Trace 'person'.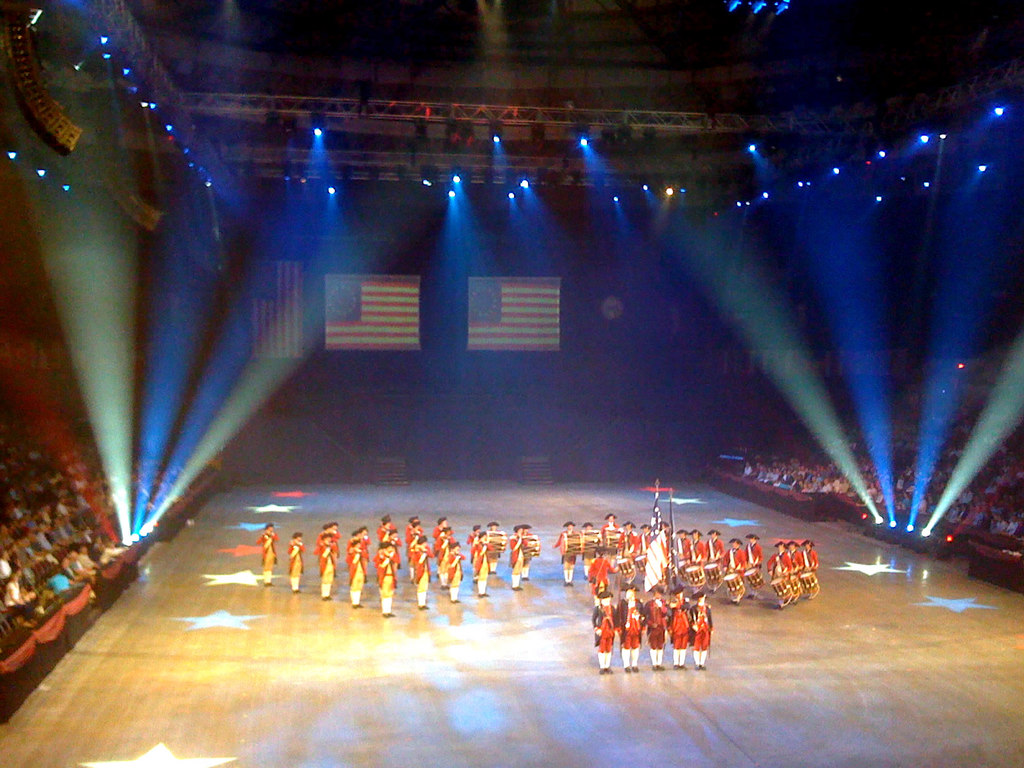
Traced to region(751, 531, 760, 568).
